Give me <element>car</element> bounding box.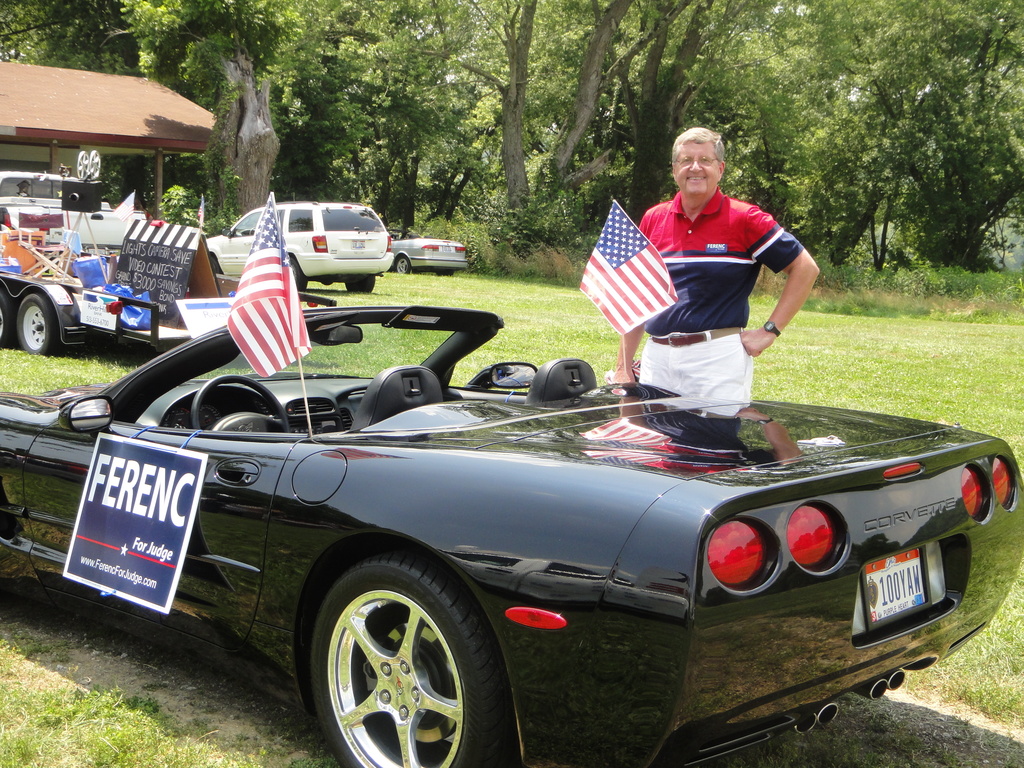
0, 224, 239, 355.
